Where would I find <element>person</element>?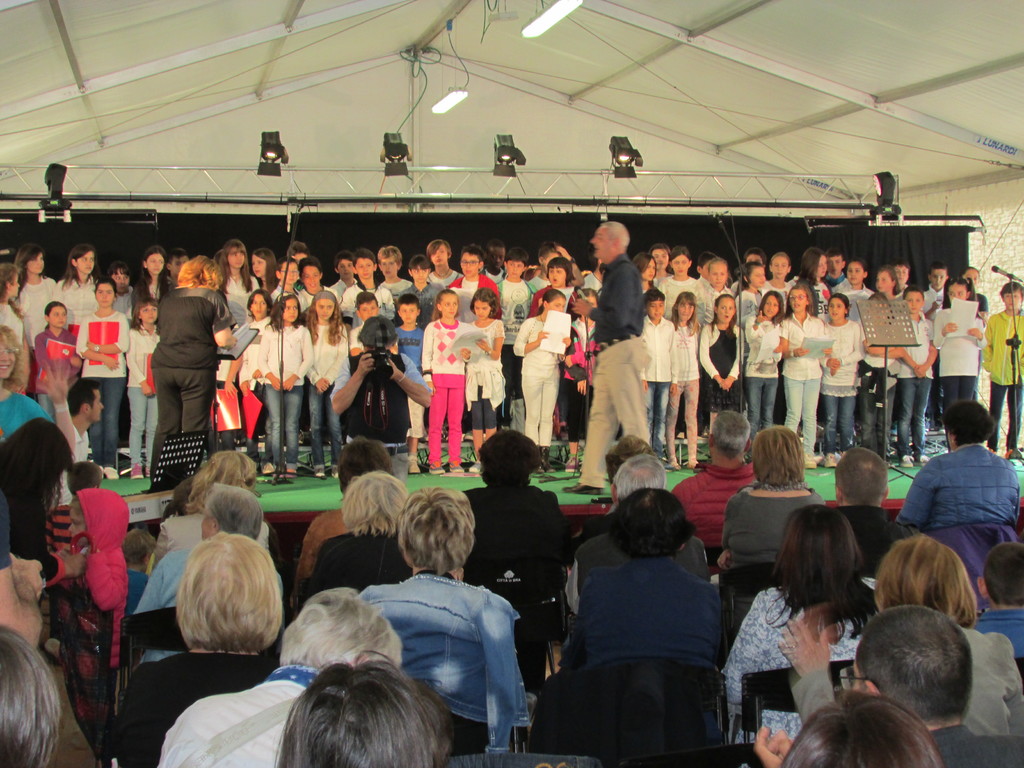
At detection(662, 246, 700, 317).
